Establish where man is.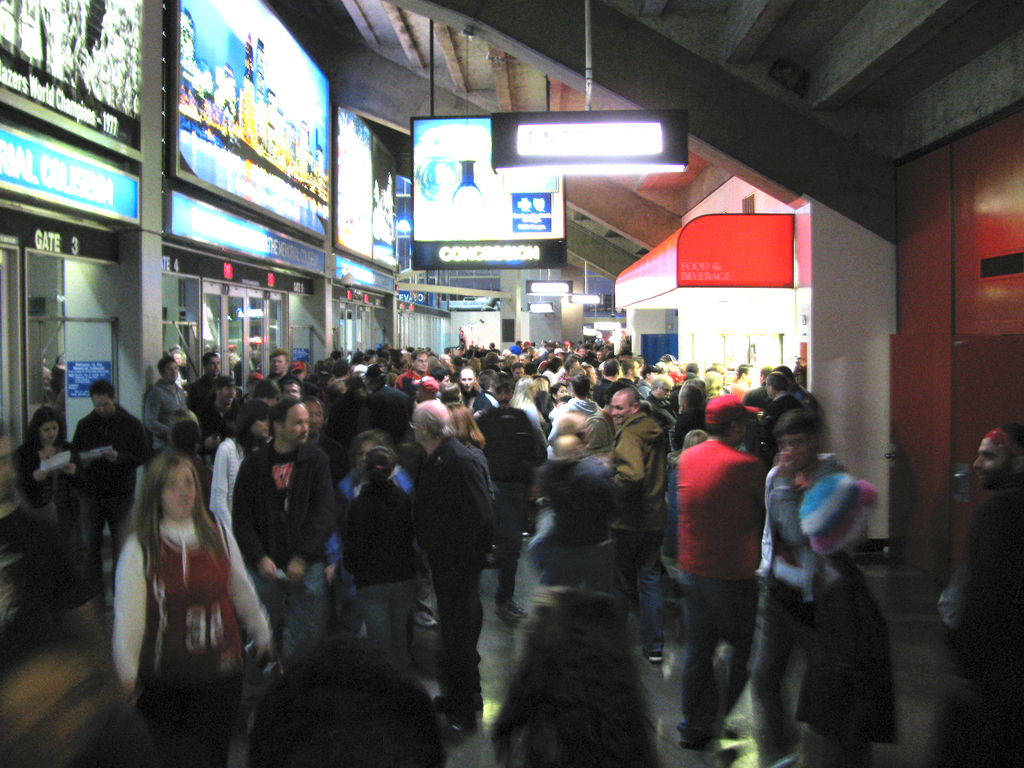
Established at [x1=188, y1=346, x2=214, y2=417].
